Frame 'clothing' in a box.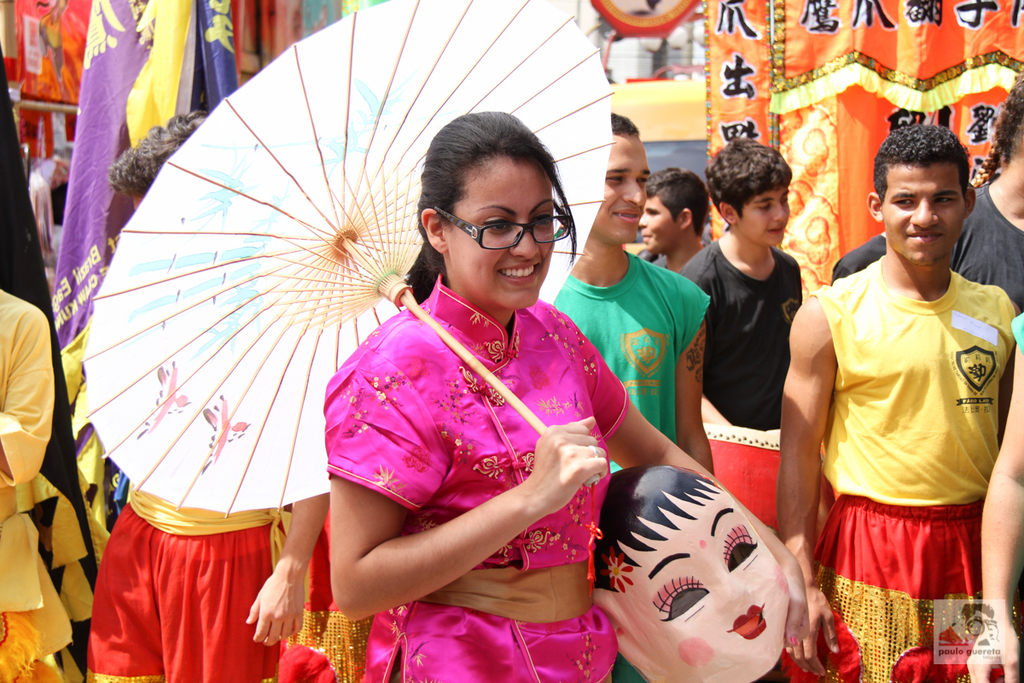
(817, 238, 996, 650).
